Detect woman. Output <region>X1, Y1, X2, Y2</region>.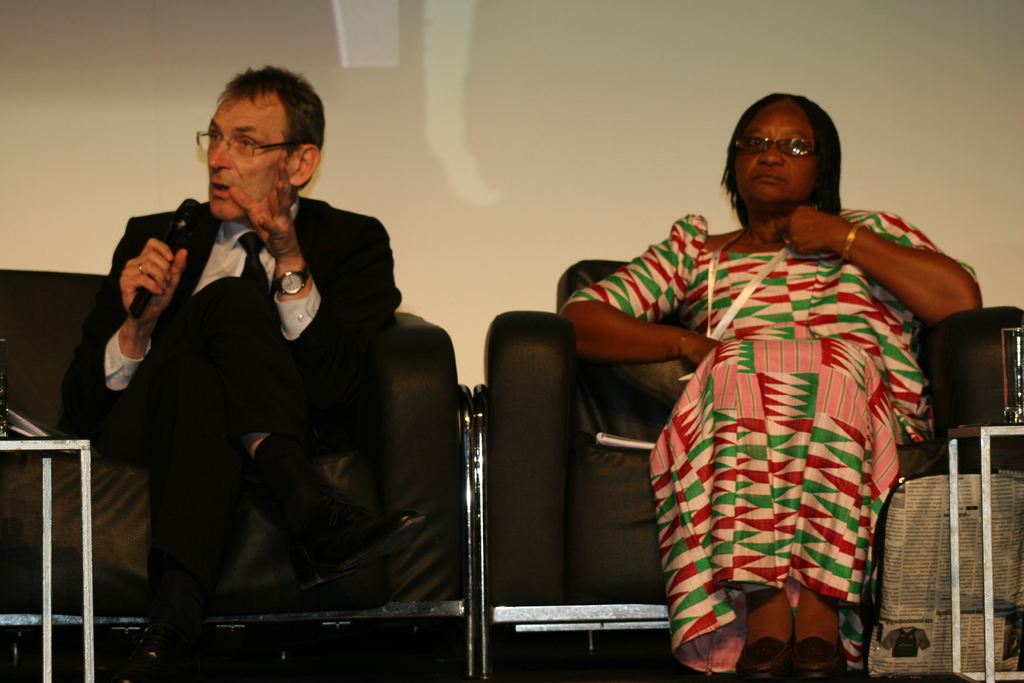
<region>556, 94, 981, 682</region>.
